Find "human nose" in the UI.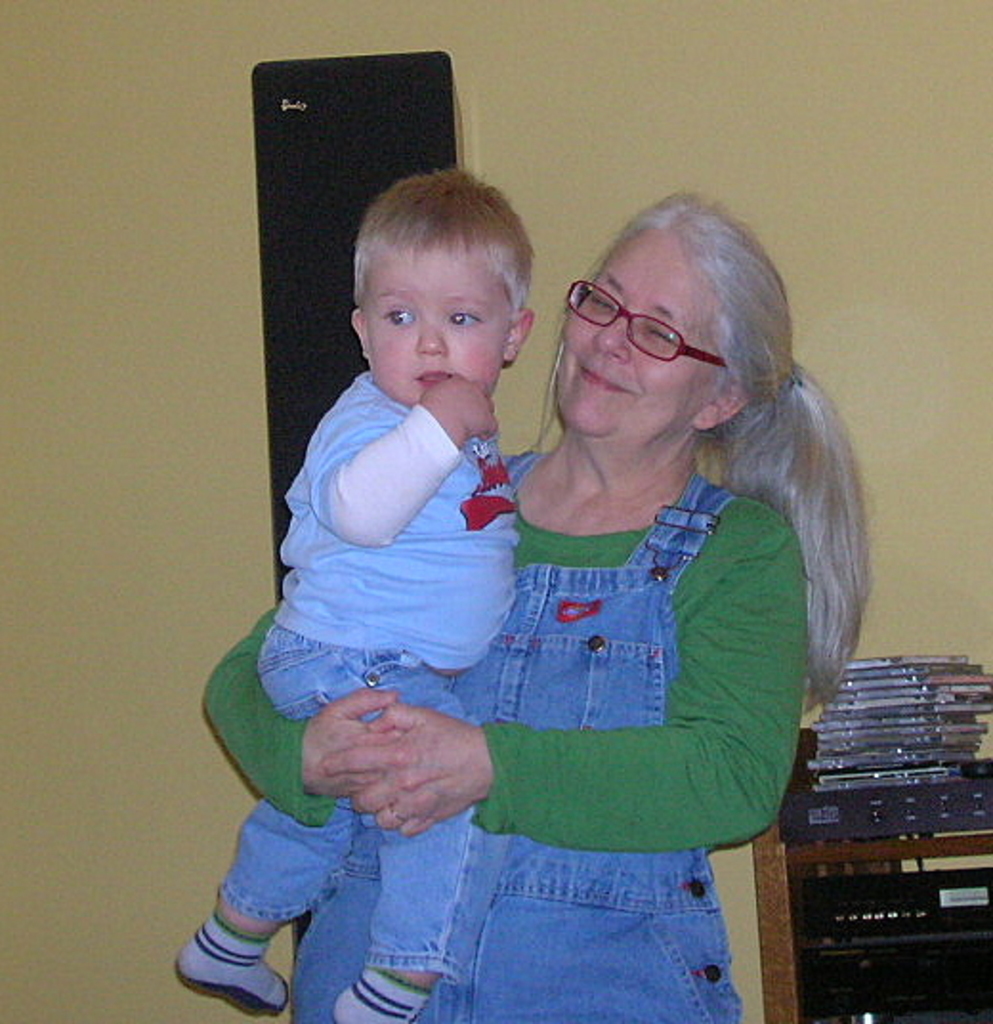
UI element at x1=594 y1=308 x2=630 y2=361.
